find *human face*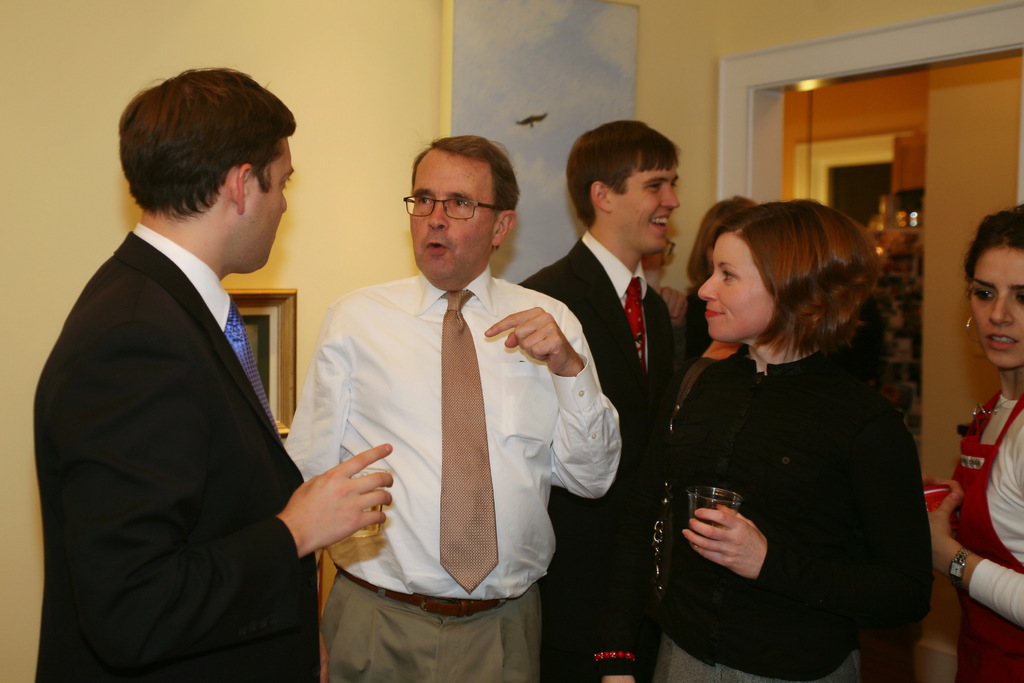
(409, 145, 495, 278)
